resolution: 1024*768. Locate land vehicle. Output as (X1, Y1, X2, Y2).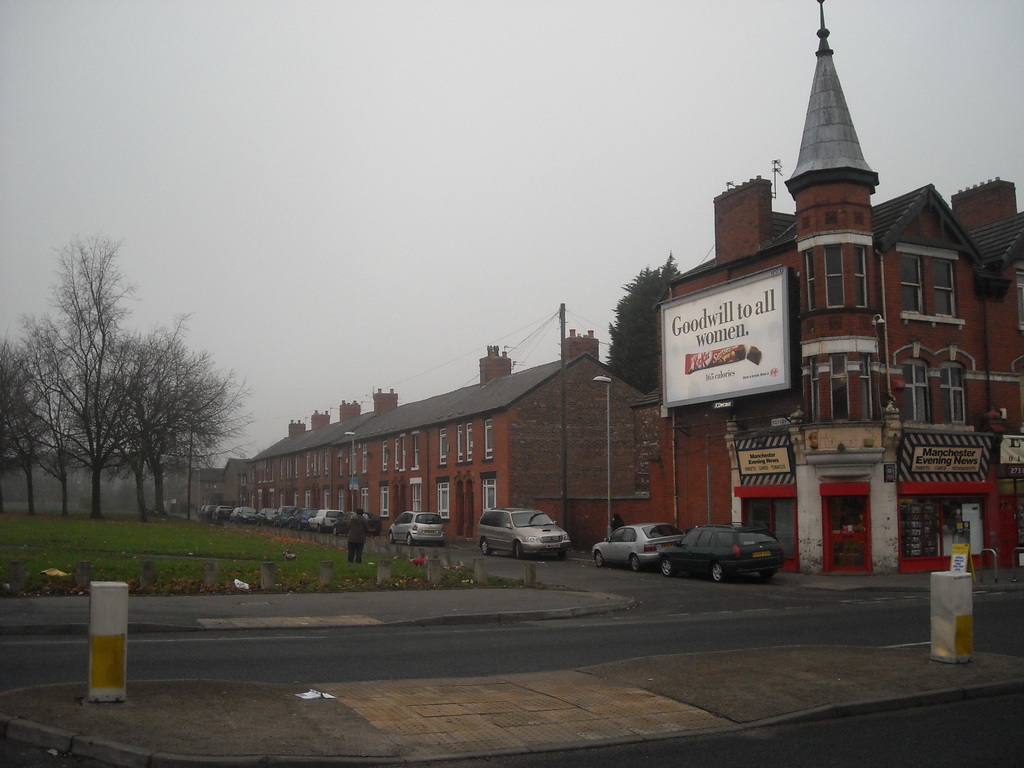
(475, 508, 566, 558).
